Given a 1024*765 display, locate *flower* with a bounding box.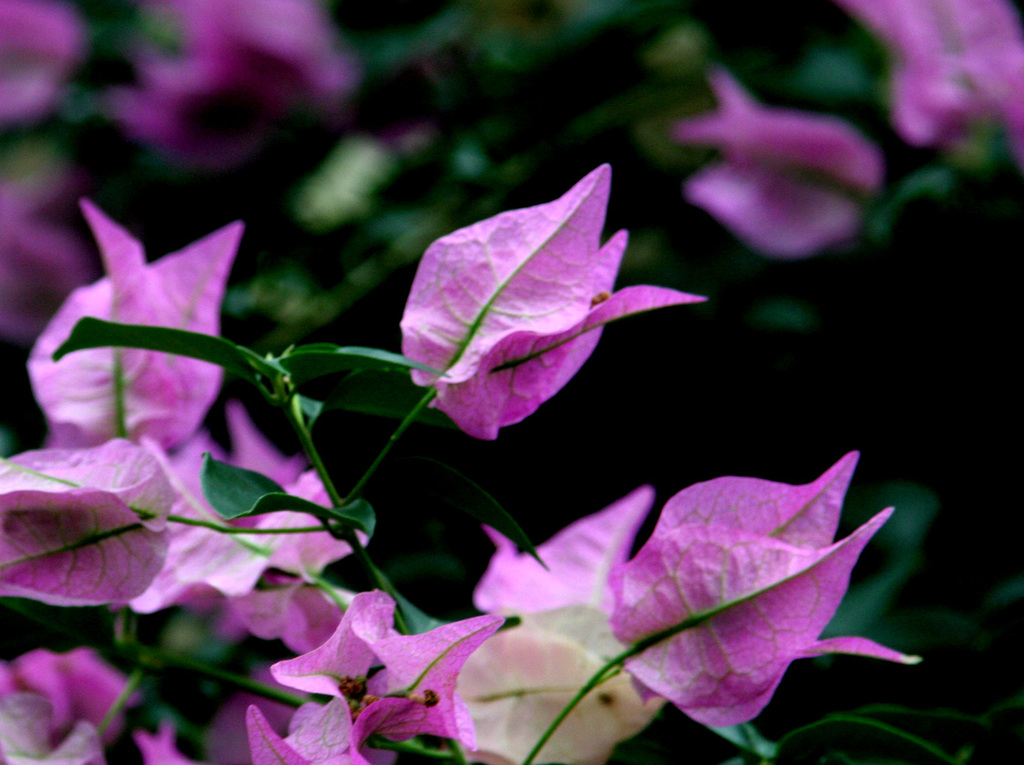
Located: bbox(96, 0, 375, 167).
